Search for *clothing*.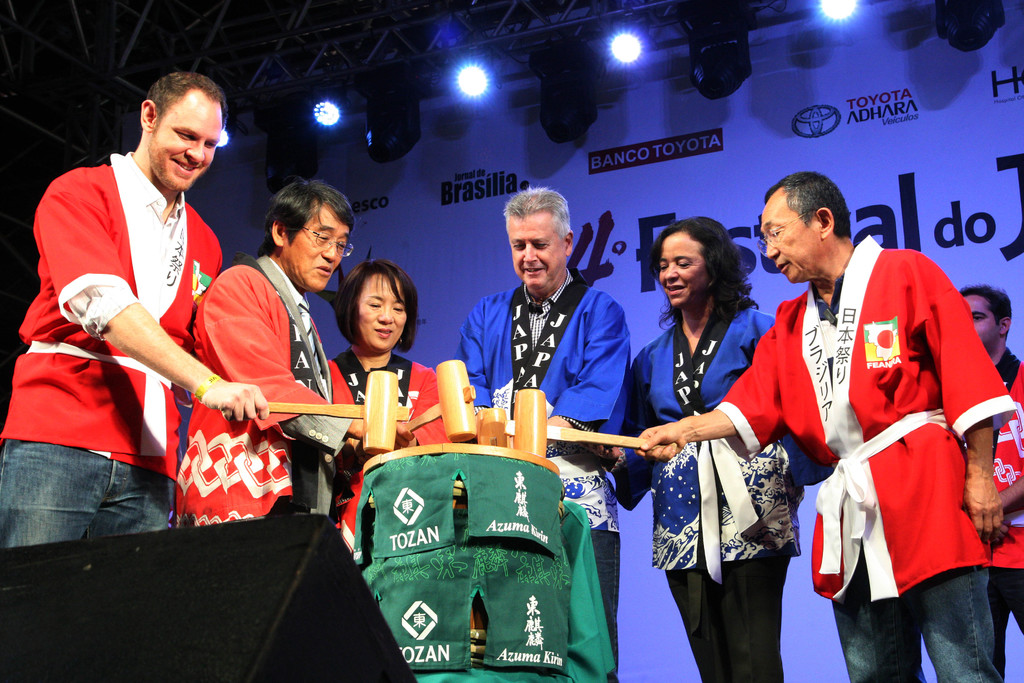
Found at bbox=[625, 299, 827, 682].
